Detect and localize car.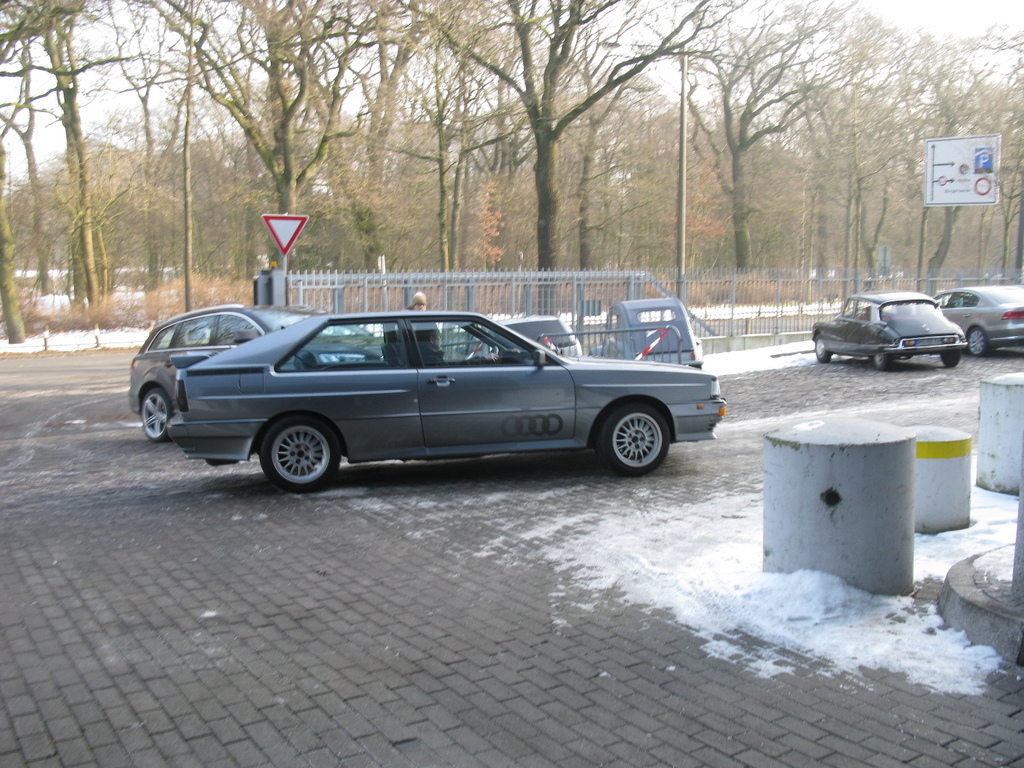
Localized at l=165, t=308, r=724, b=495.
